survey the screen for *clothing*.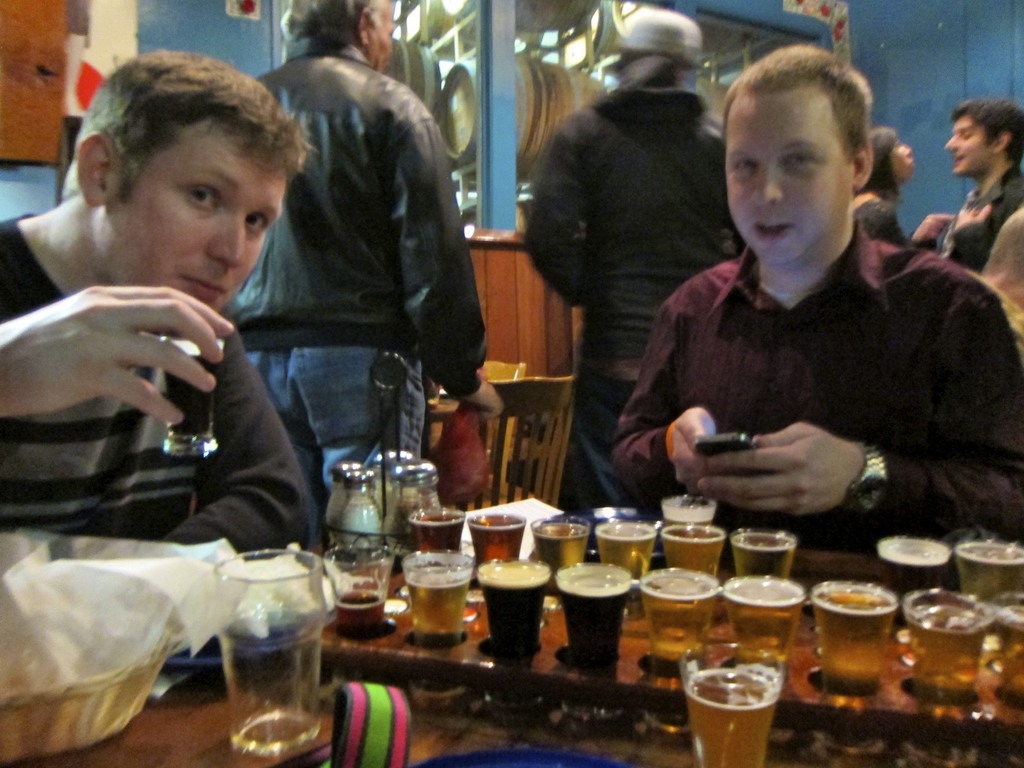
Survey found: <bbox>919, 166, 1023, 360</bbox>.
